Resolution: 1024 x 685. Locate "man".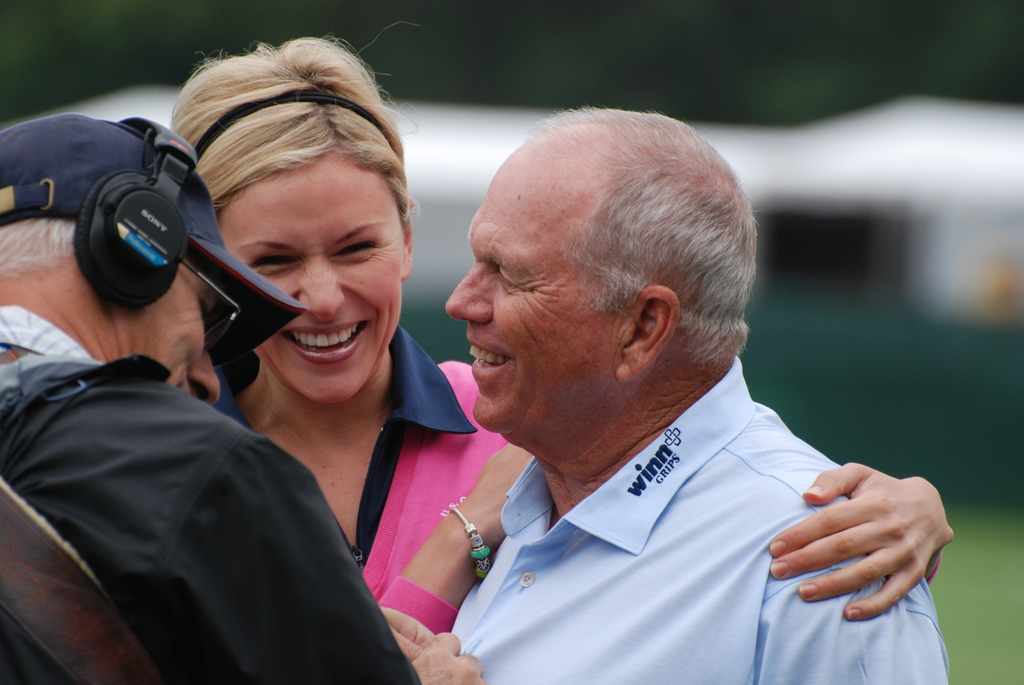
Rect(396, 105, 965, 684).
